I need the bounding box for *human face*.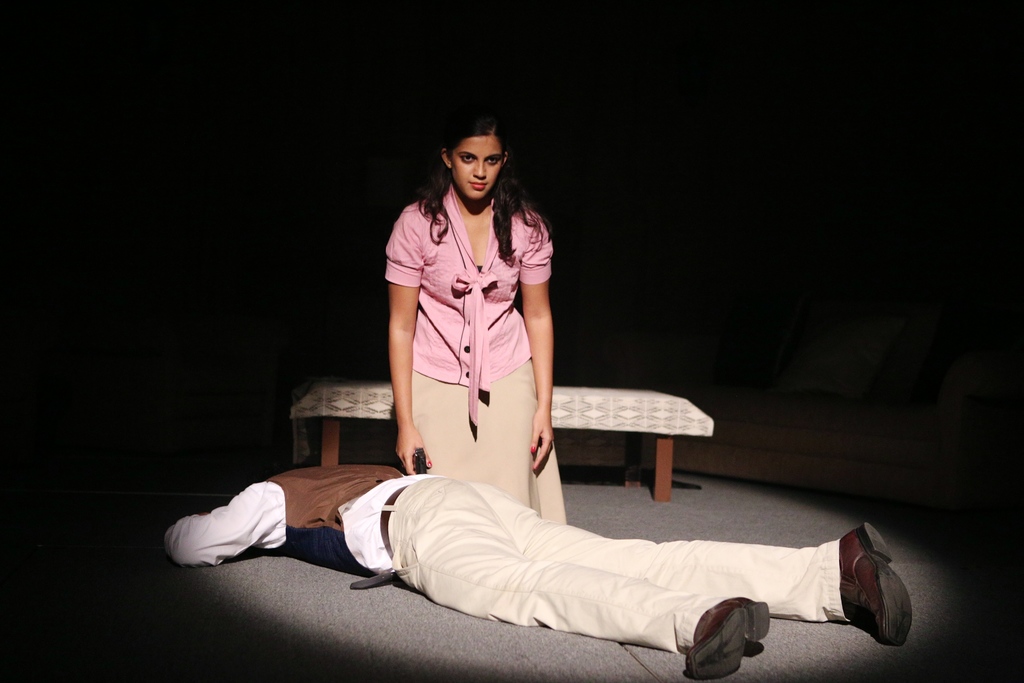
Here it is: <box>452,134,503,210</box>.
